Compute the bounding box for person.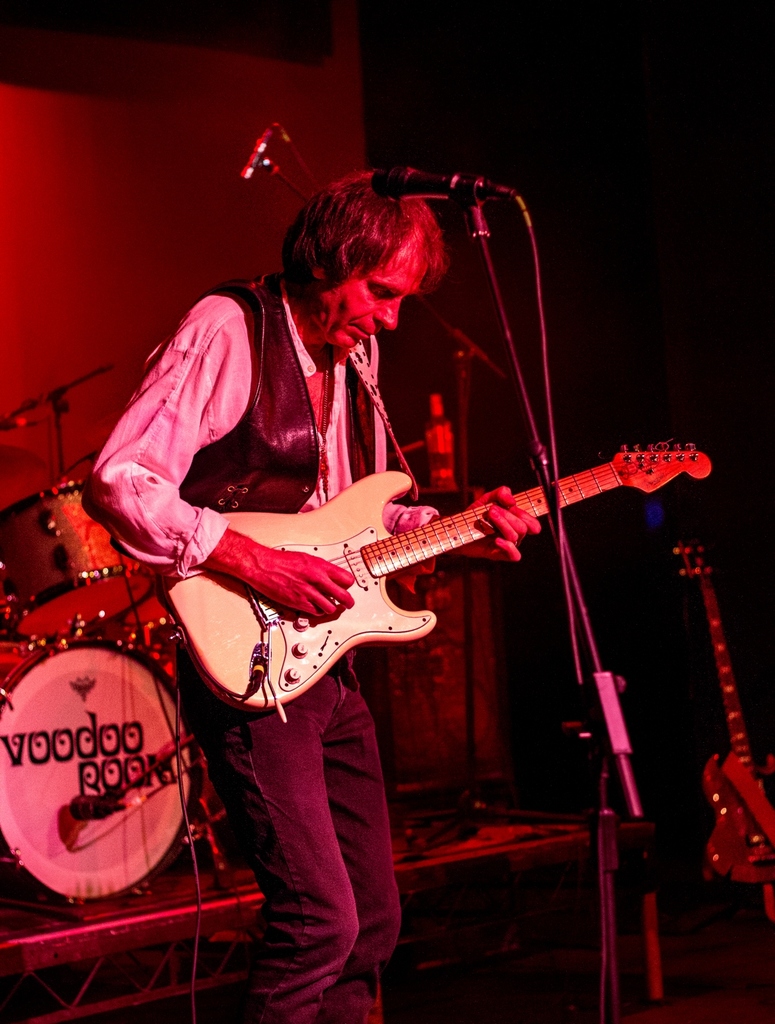
bbox(49, 152, 567, 1023).
